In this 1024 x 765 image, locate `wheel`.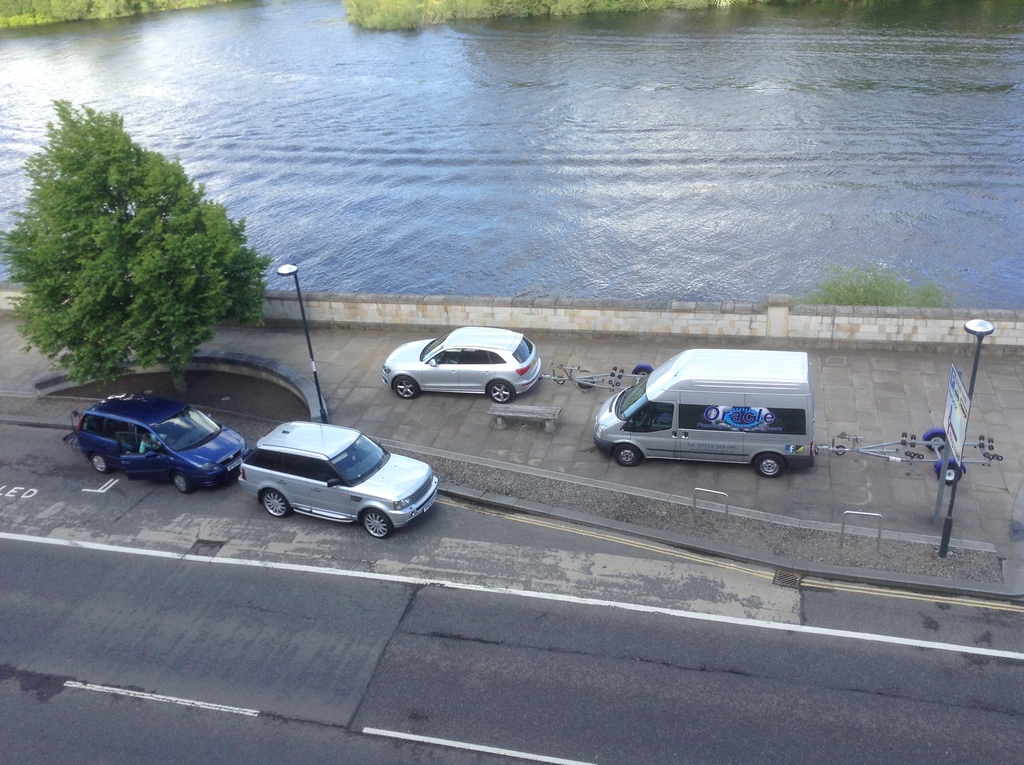
Bounding box: 616,443,639,465.
